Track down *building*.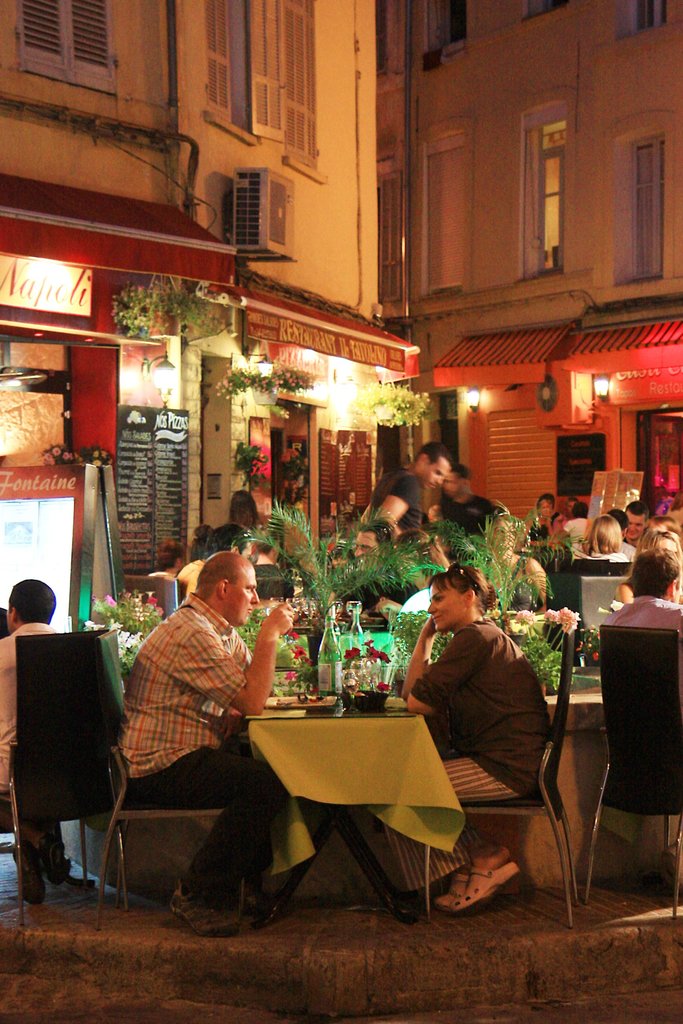
Tracked to (0,0,418,576).
